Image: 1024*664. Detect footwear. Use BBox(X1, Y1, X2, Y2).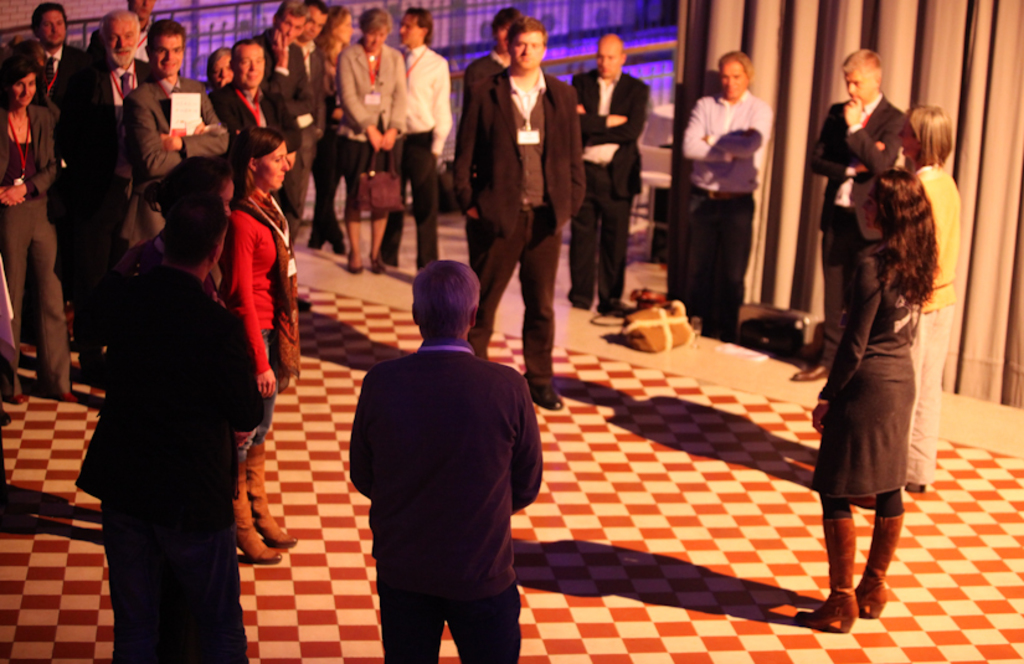
BBox(6, 387, 29, 406).
